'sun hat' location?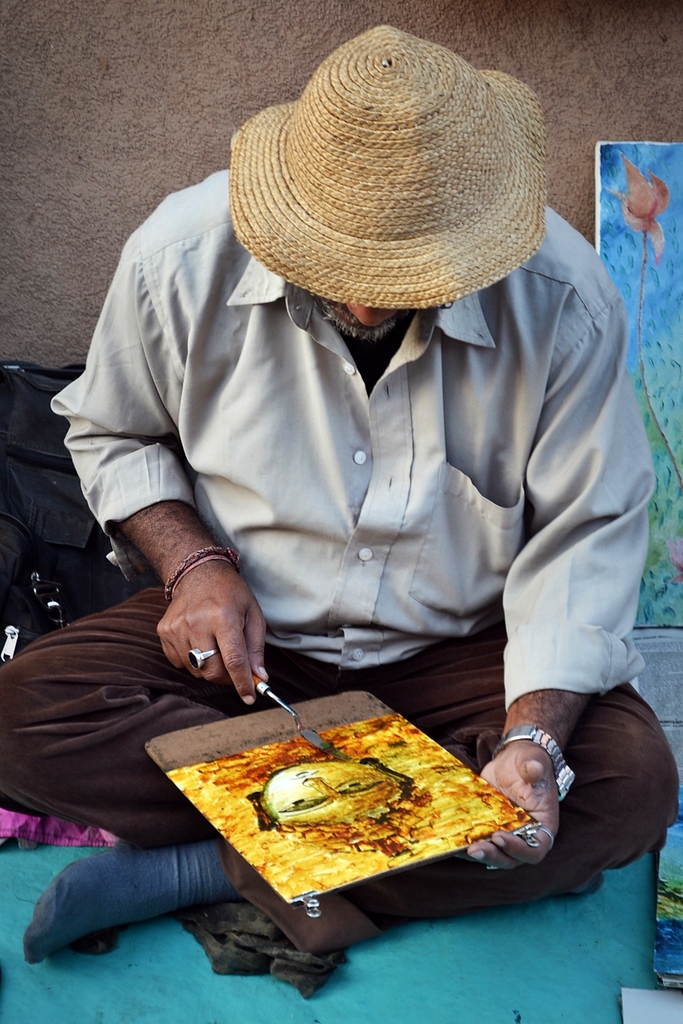
227/20/554/311
